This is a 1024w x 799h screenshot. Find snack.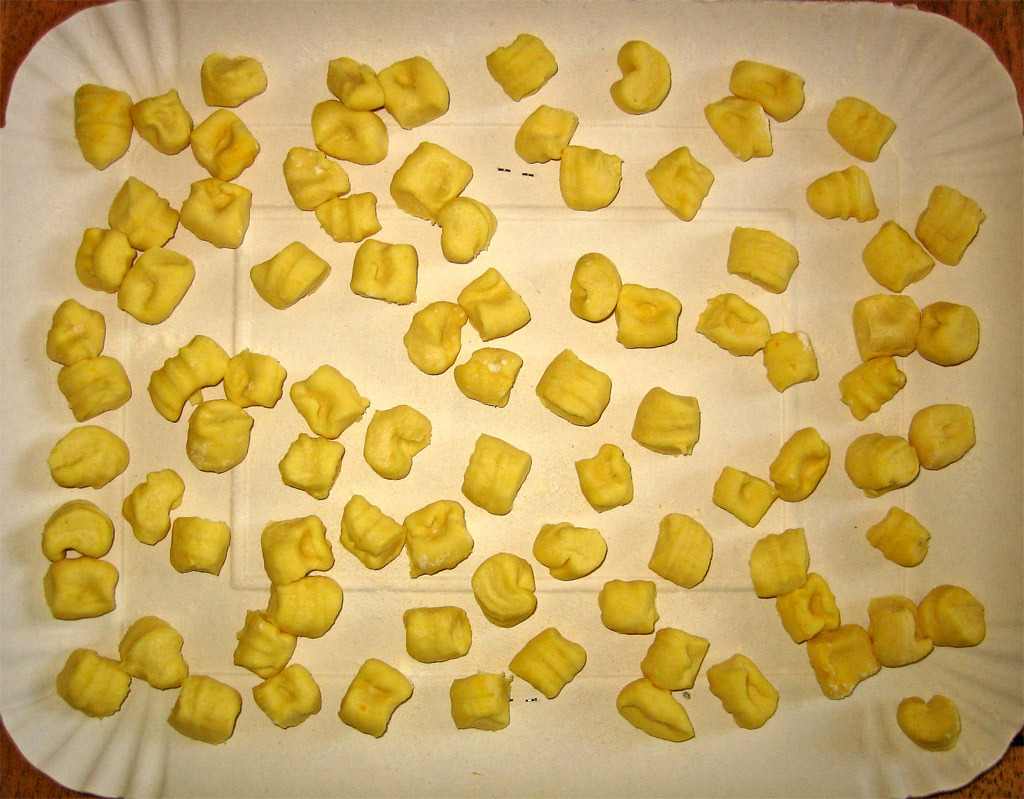
Bounding box: box(702, 94, 776, 160).
